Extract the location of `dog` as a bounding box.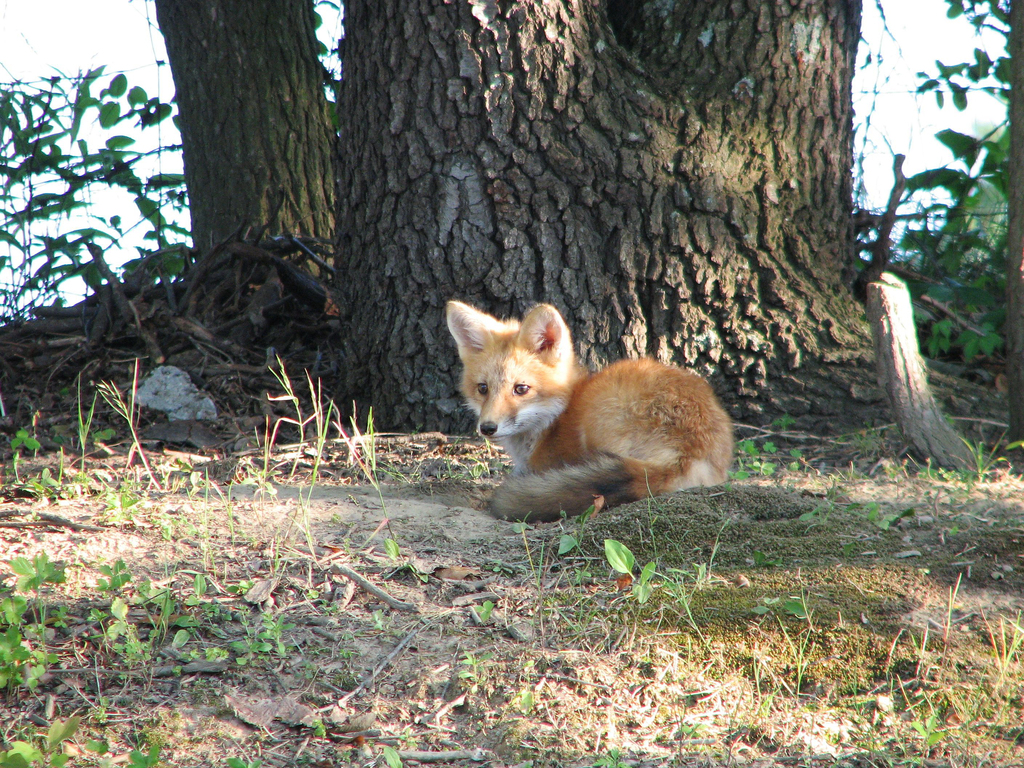
[445, 299, 732, 526].
